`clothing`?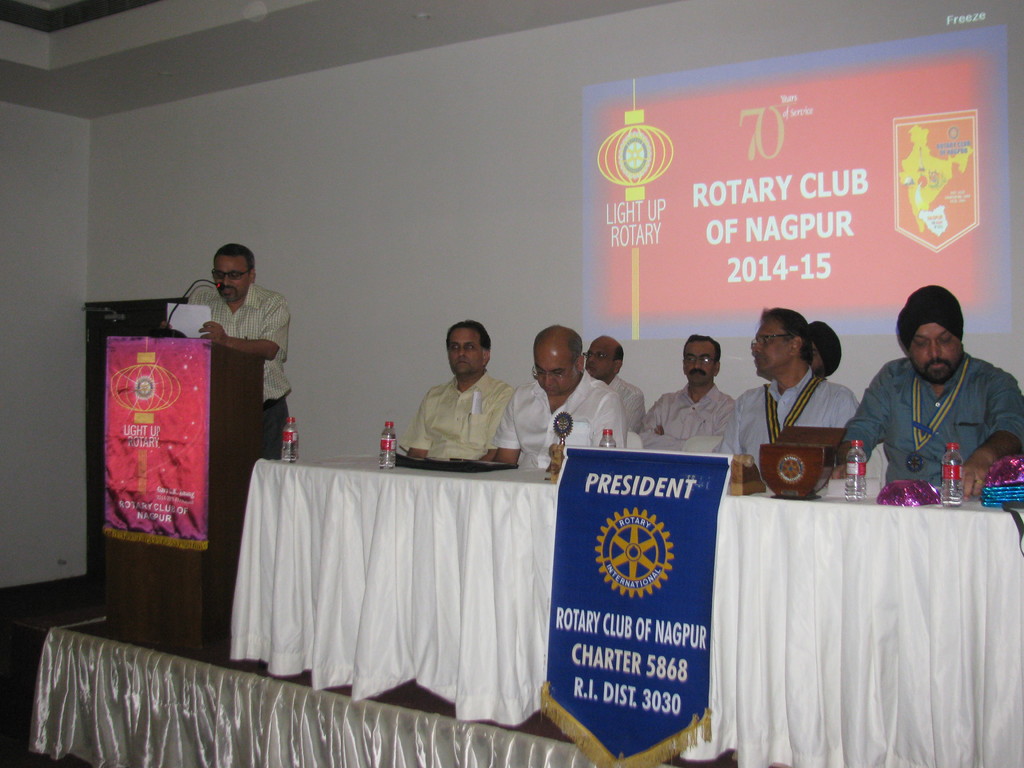
[188,282,292,460]
